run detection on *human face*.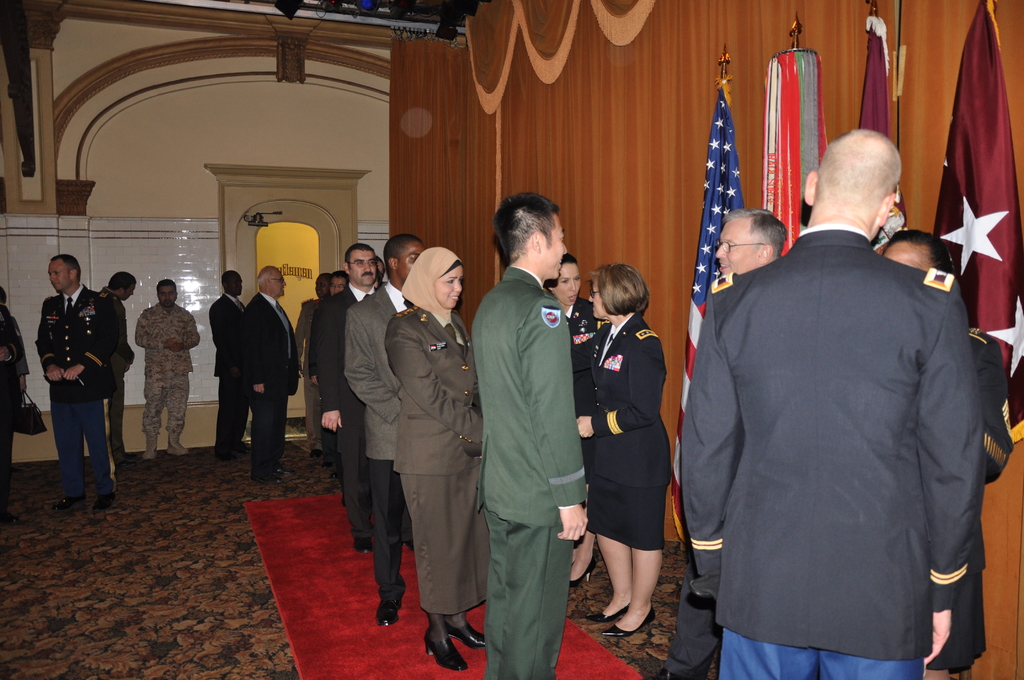
Result: bbox(237, 273, 242, 293).
